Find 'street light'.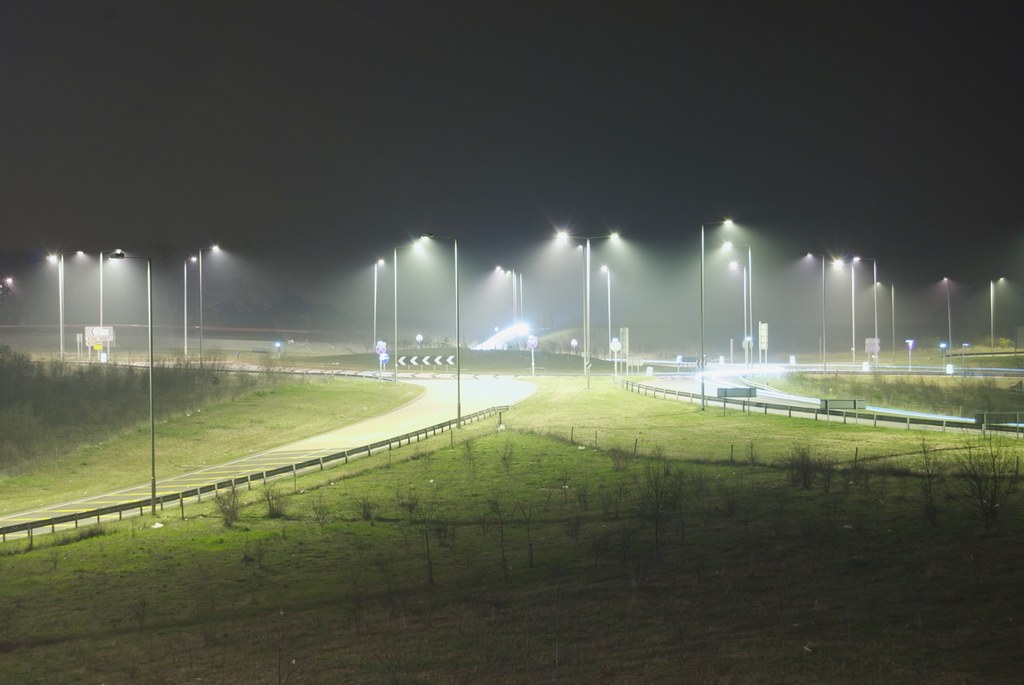
x1=184 y1=255 x2=197 y2=354.
